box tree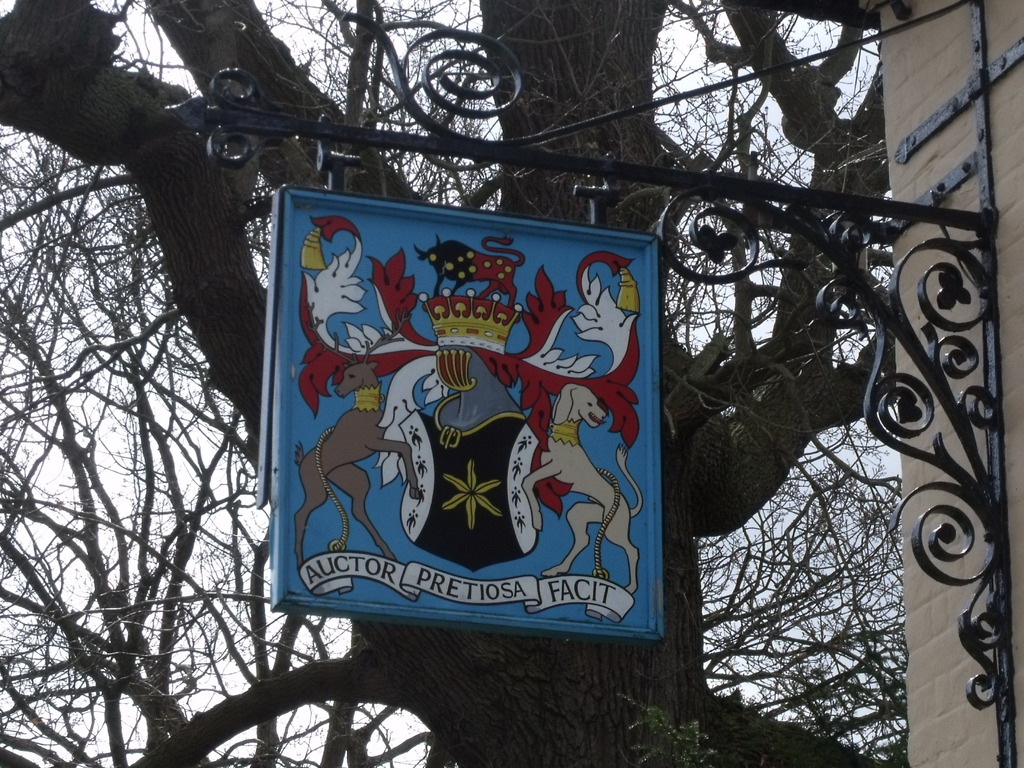
<box>0,0,886,767</box>
